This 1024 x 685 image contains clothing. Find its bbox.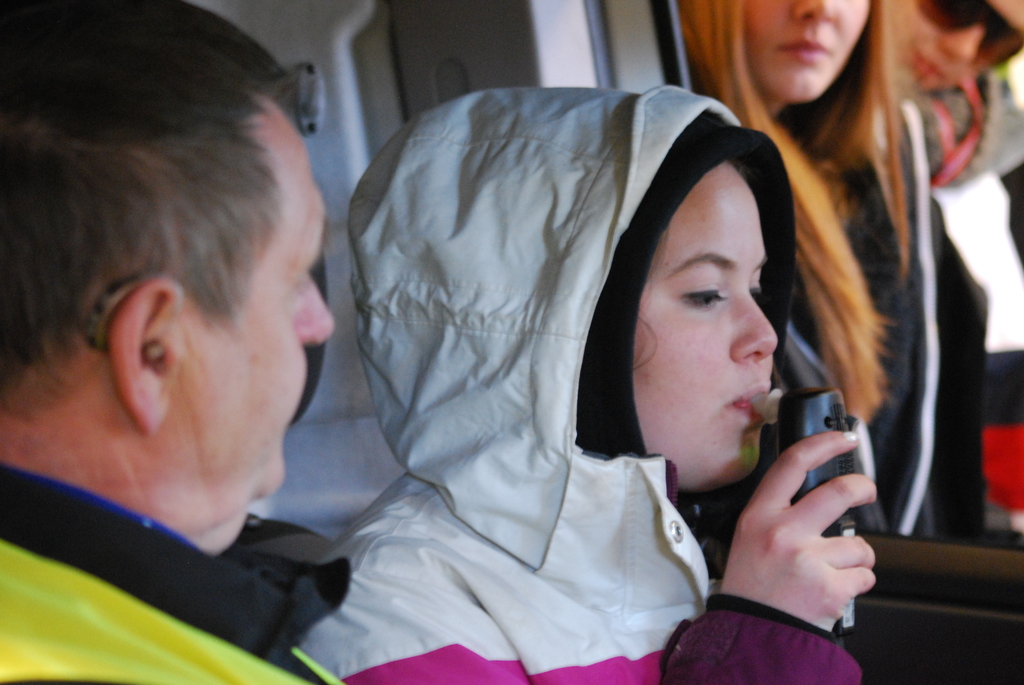
l=913, t=129, r=1023, b=528.
